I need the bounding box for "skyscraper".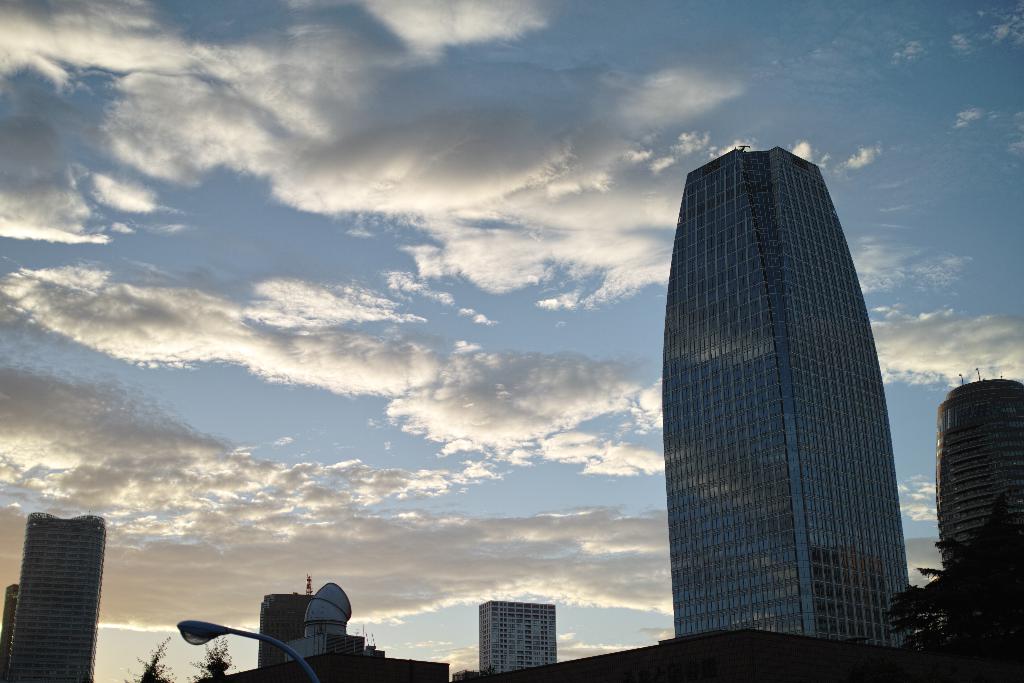
Here it is: crop(1, 504, 111, 682).
